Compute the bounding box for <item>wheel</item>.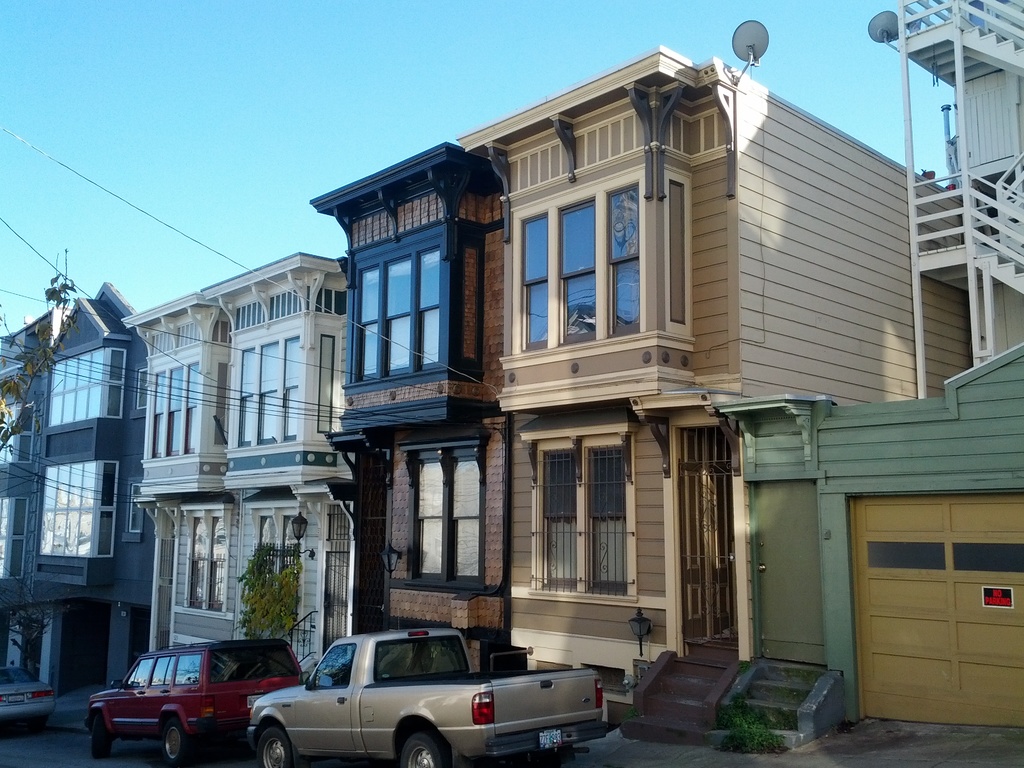
bbox=[93, 715, 110, 760].
